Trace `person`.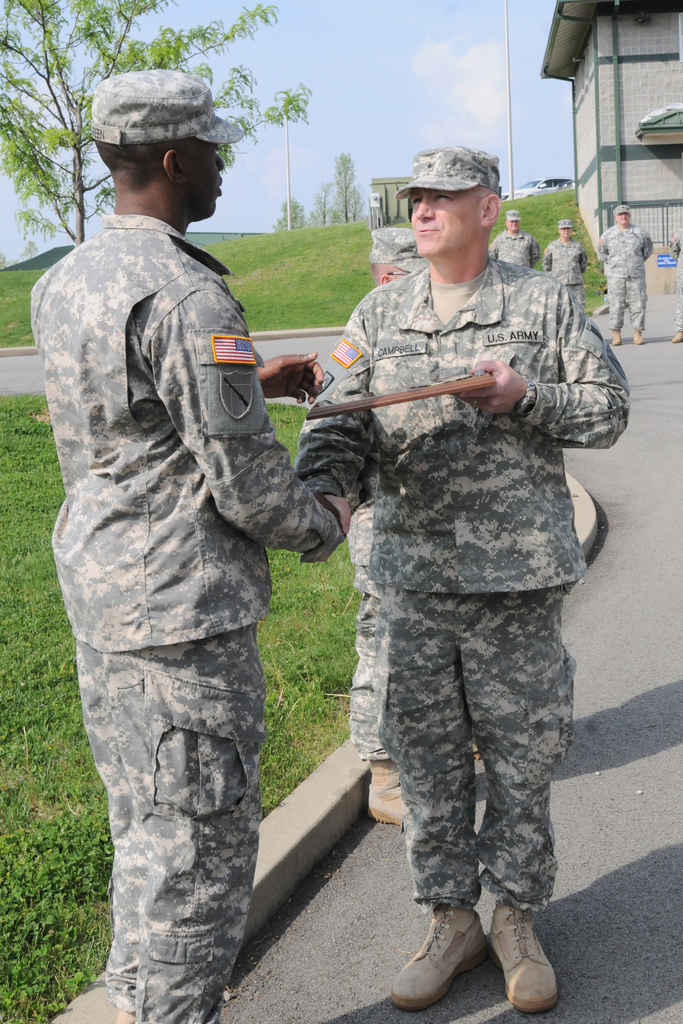
Traced to {"x1": 595, "y1": 207, "x2": 654, "y2": 349}.
